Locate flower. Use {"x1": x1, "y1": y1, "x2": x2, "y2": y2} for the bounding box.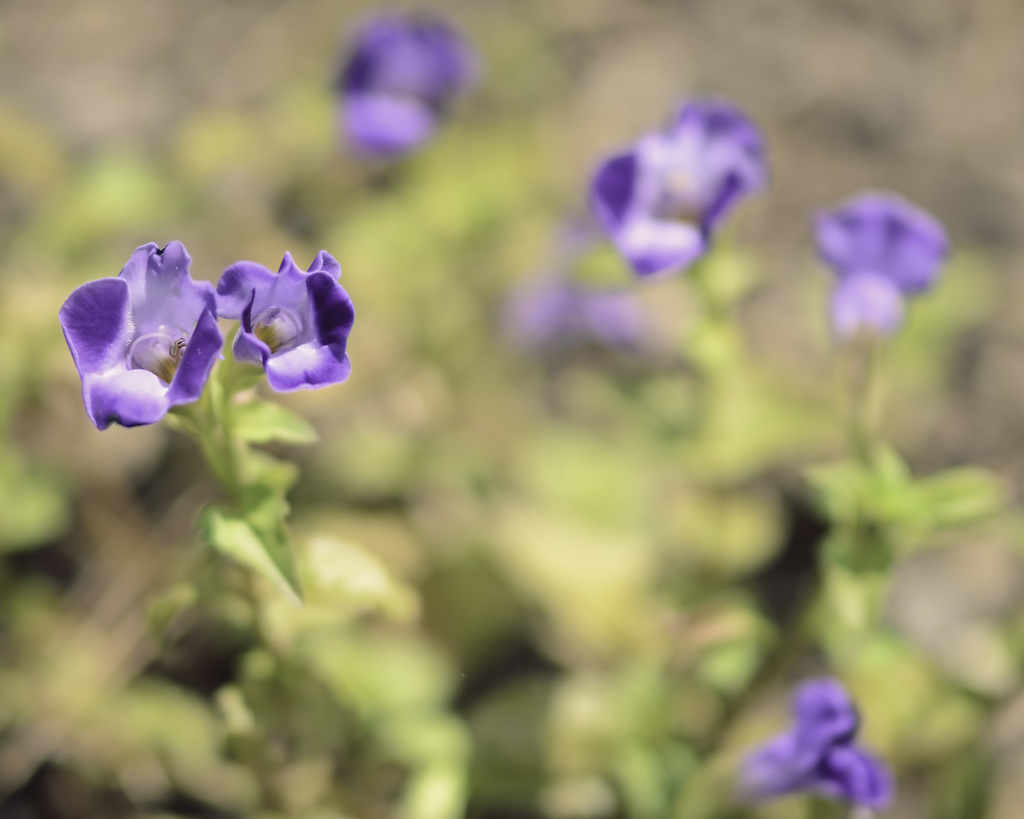
{"x1": 809, "y1": 187, "x2": 957, "y2": 339}.
